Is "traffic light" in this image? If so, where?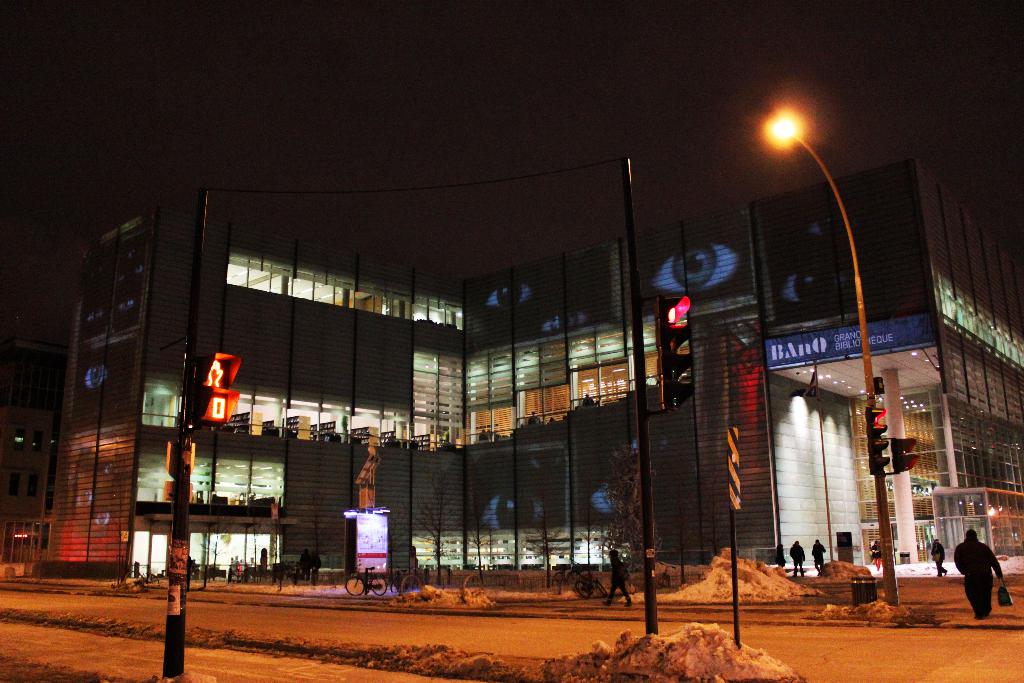
Yes, at pyautogui.locateOnScreen(866, 403, 891, 477).
